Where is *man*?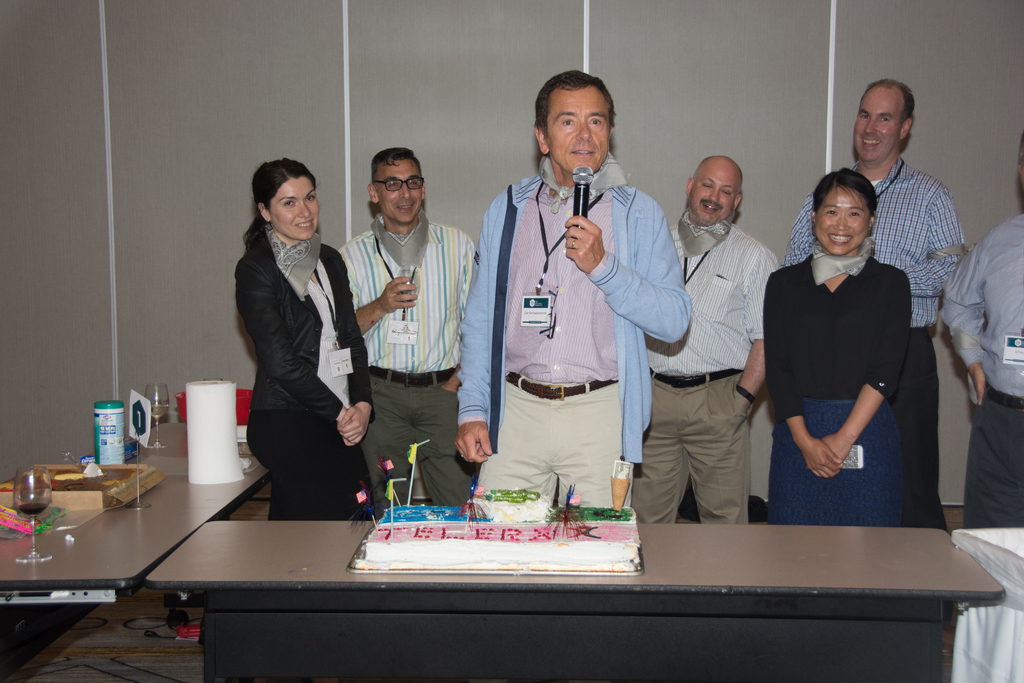
(783,73,966,525).
